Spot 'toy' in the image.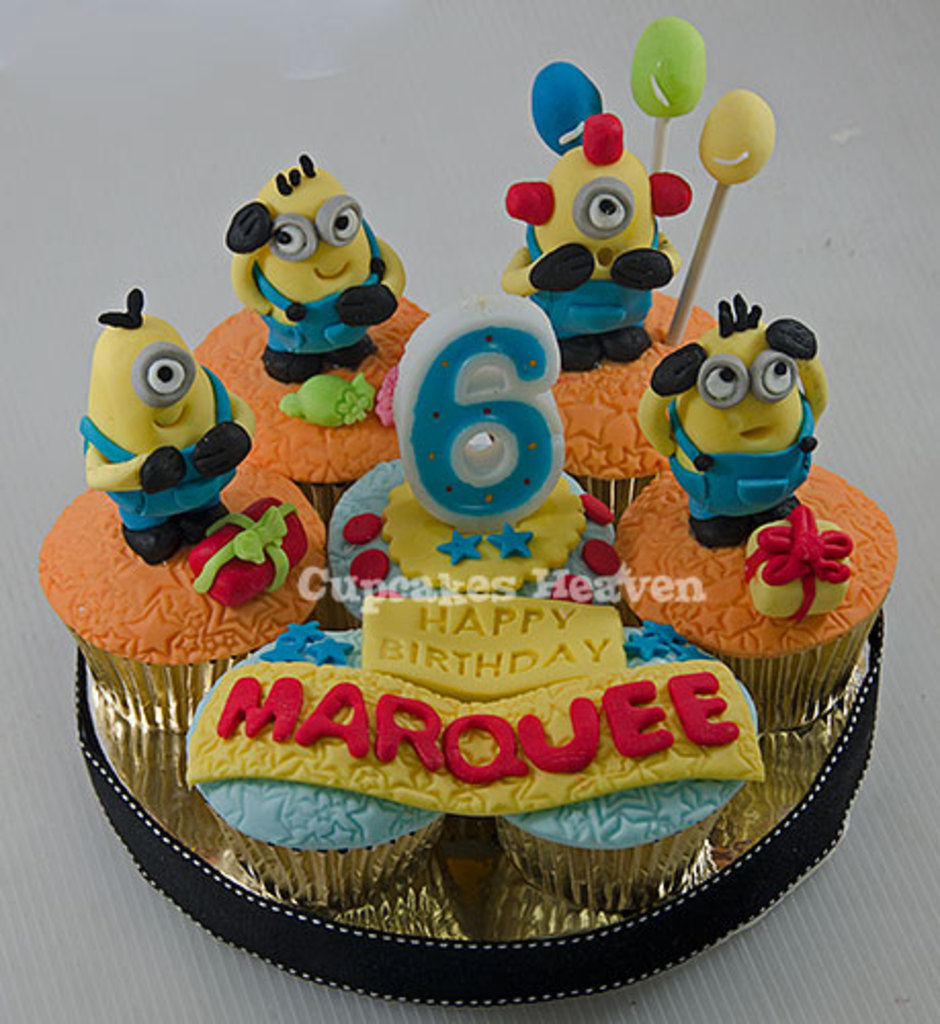
'toy' found at [x1=225, y1=152, x2=416, y2=385].
